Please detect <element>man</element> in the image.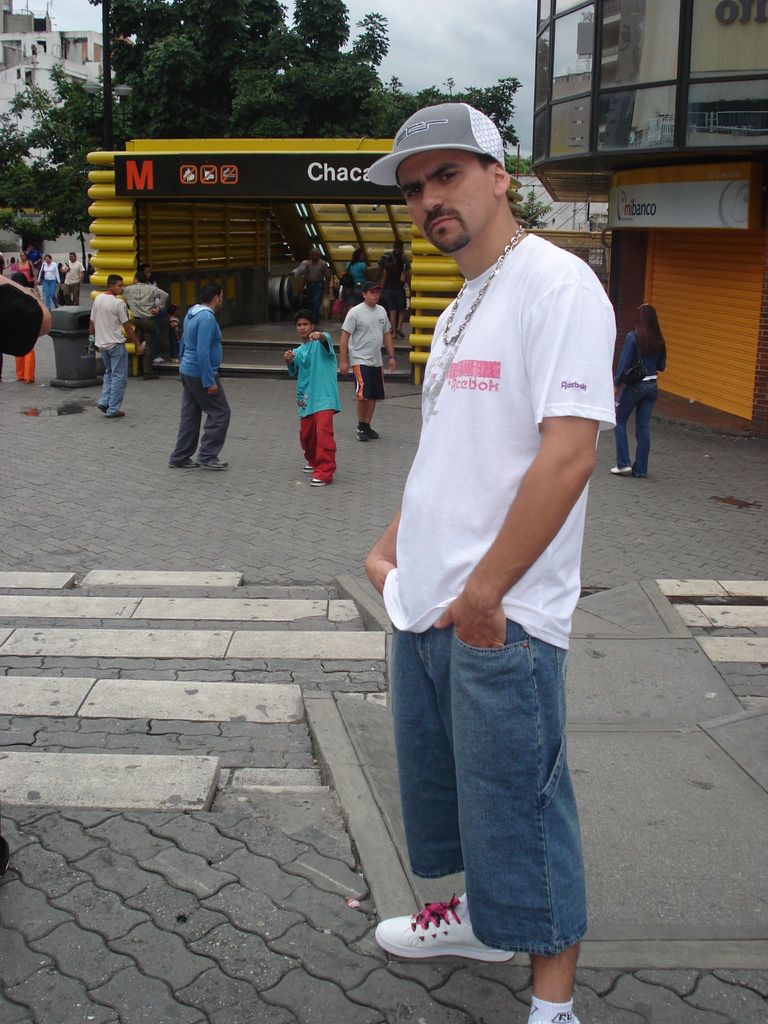
[291,249,332,330].
